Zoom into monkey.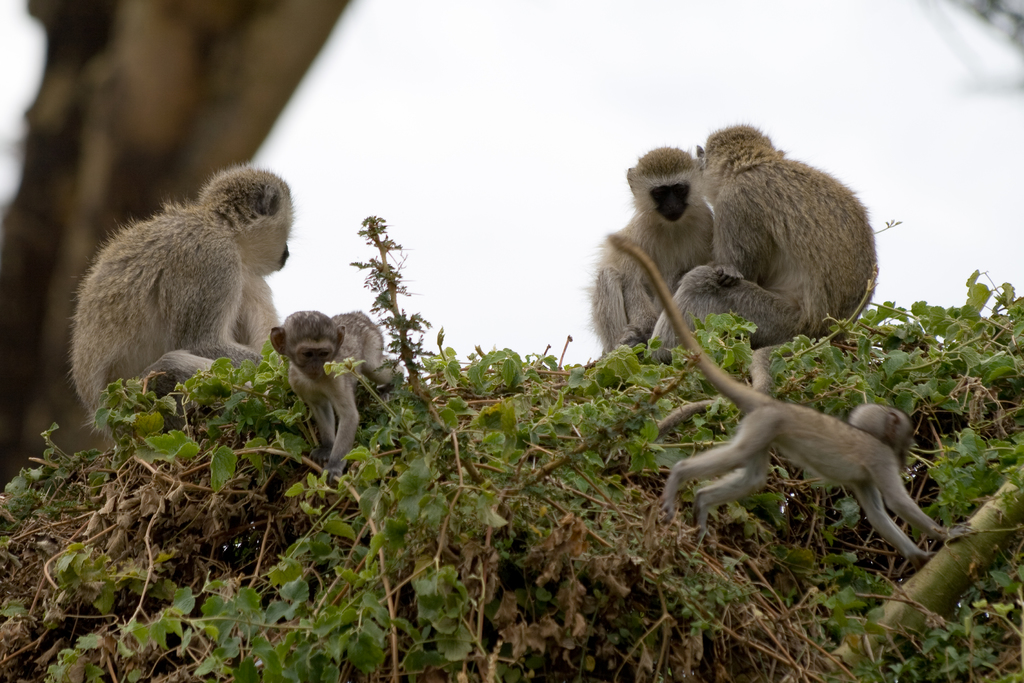
Zoom target: (610,227,972,566).
